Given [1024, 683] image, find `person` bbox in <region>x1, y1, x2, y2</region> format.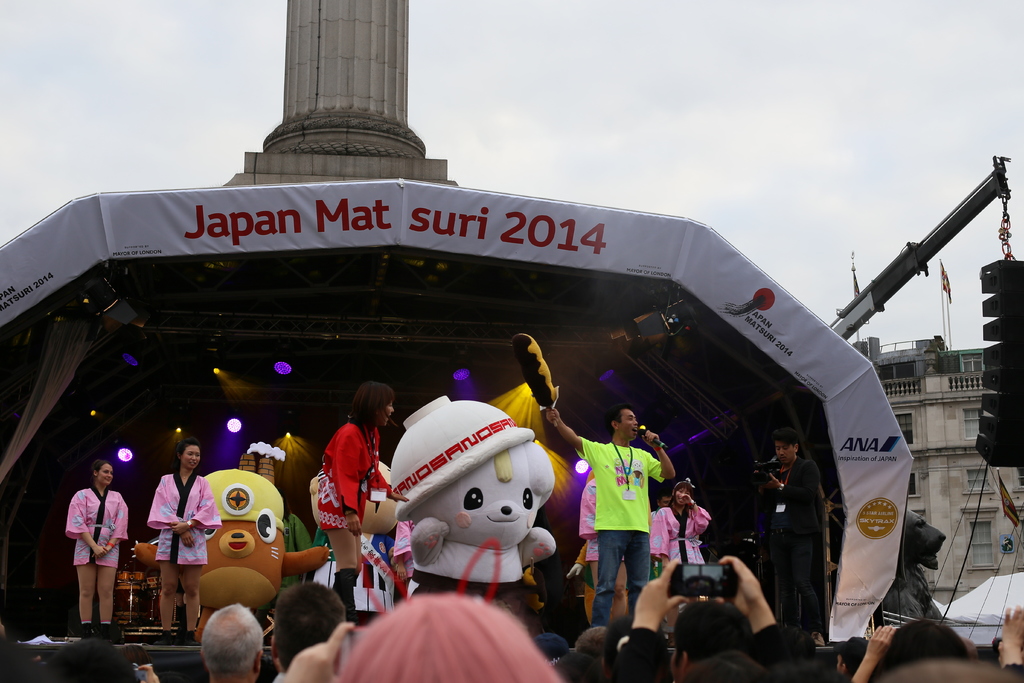
<region>572, 470, 626, 627</region>.
